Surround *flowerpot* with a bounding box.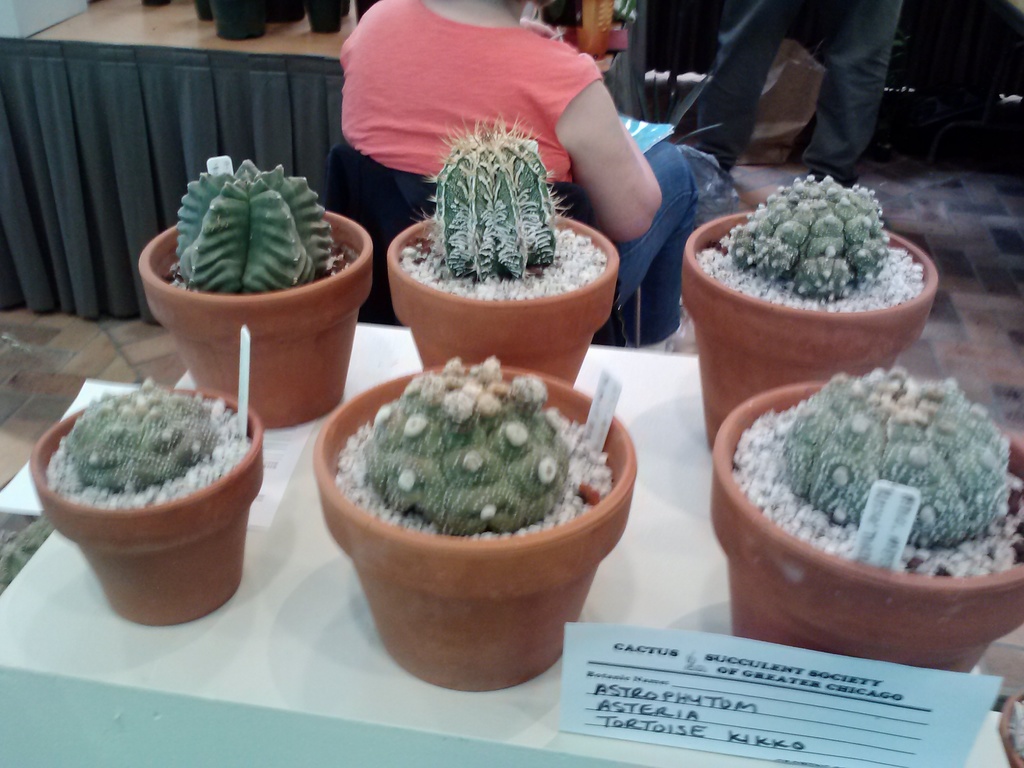
[34,385,267,627].
